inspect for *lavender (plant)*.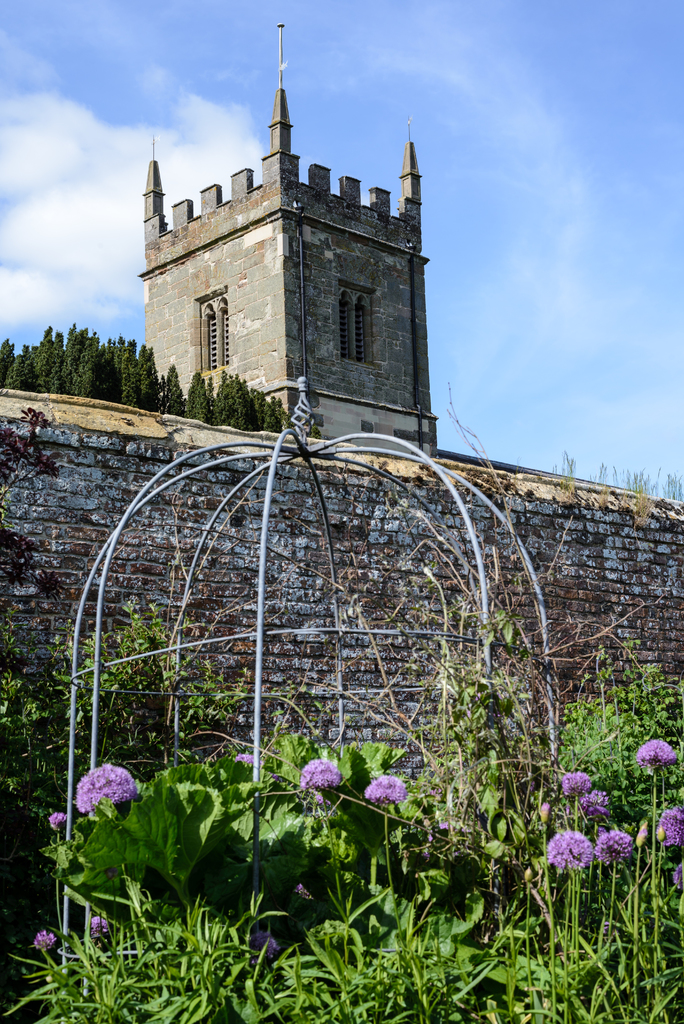
Inspection: <box>545,829,596,877</box>.
